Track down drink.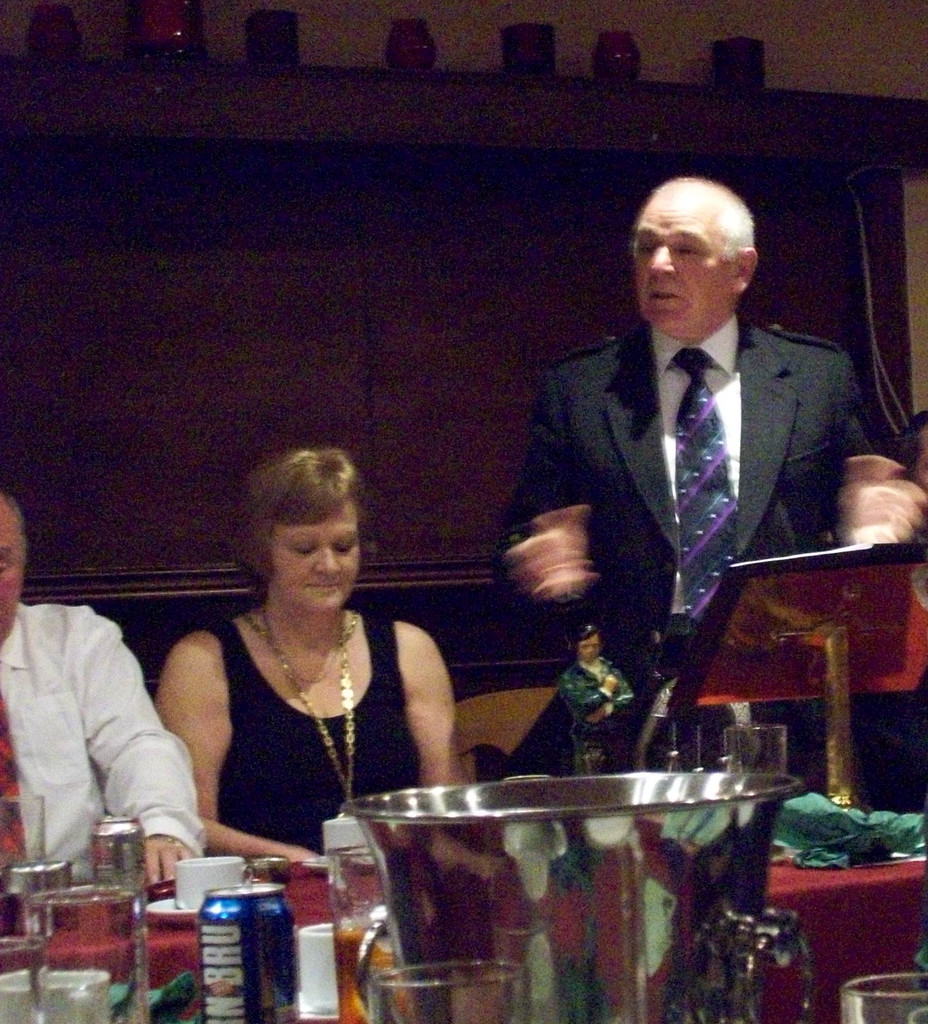
Tracked to BBox(336, 920, 396, 1019).
